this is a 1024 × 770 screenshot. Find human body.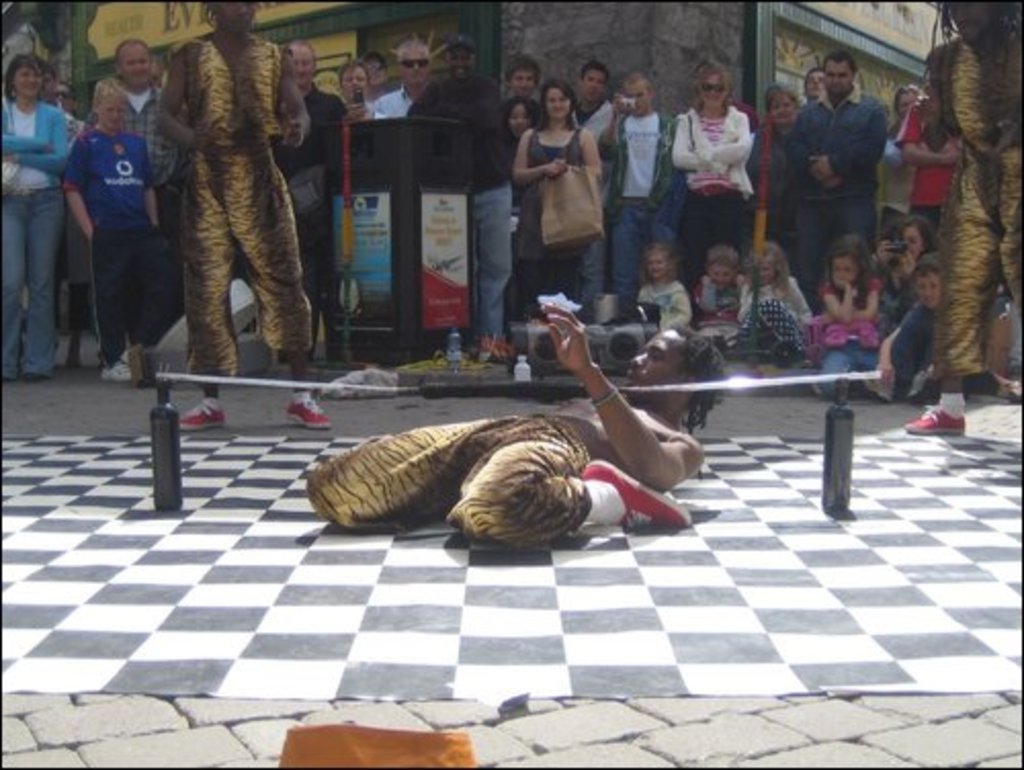
Bounding box: crop(512, 76, 610, 334).
